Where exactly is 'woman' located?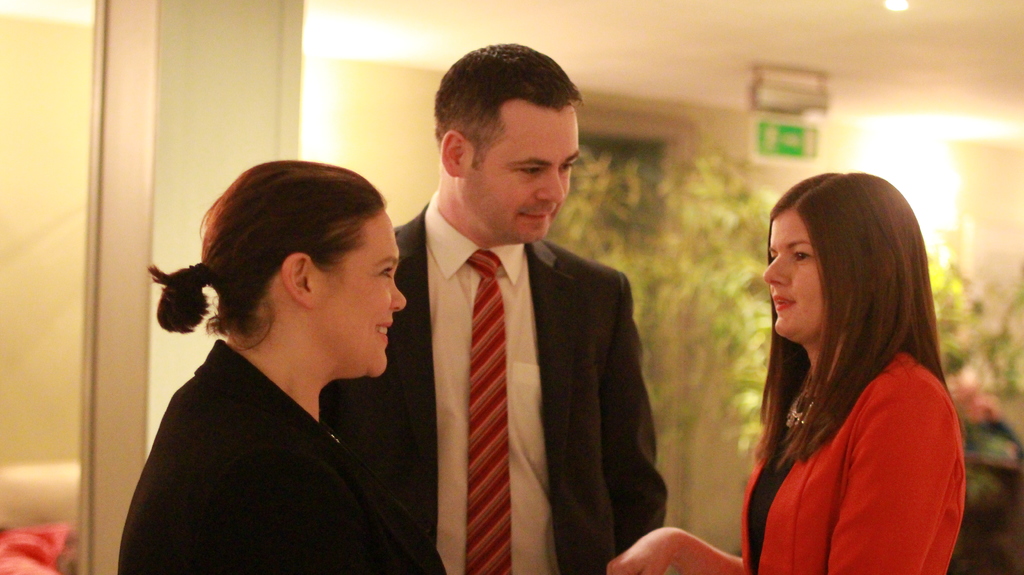
Its bounding box is 124 154 438 574.
